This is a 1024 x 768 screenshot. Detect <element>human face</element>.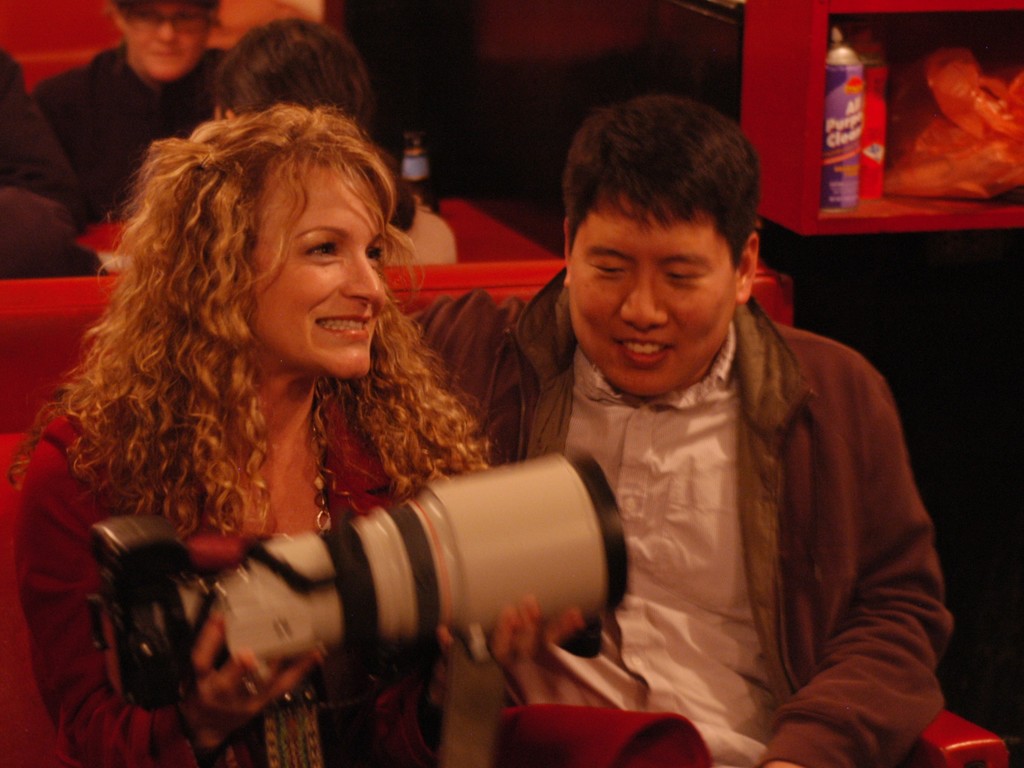
BBox(246, 160, 382, 378).
